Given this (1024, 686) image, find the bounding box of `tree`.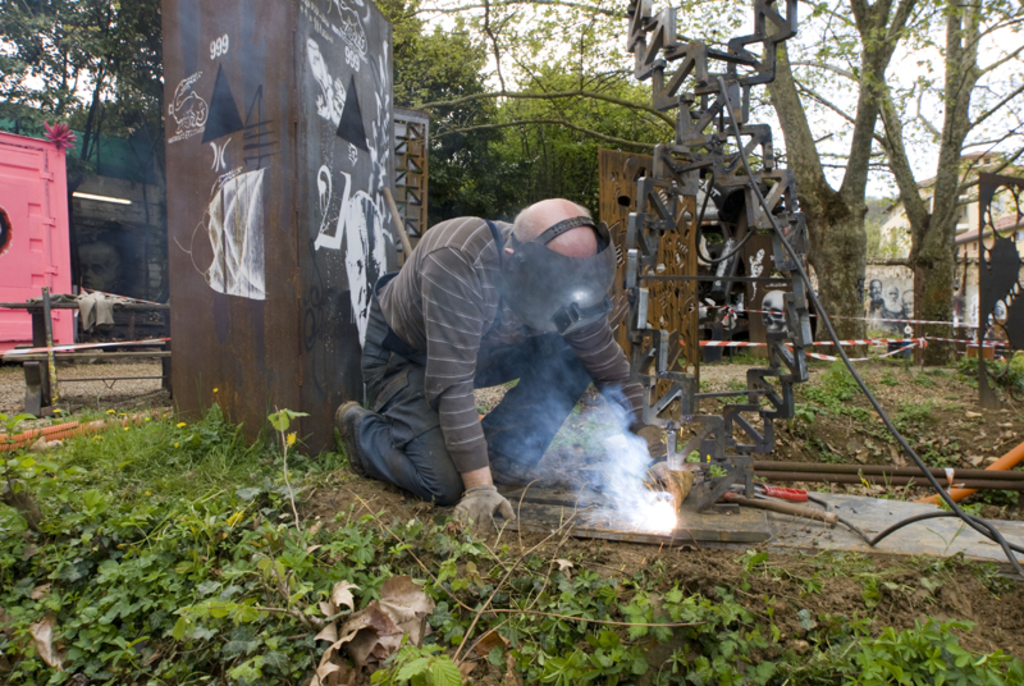
region(858, 200, 895, 259).
